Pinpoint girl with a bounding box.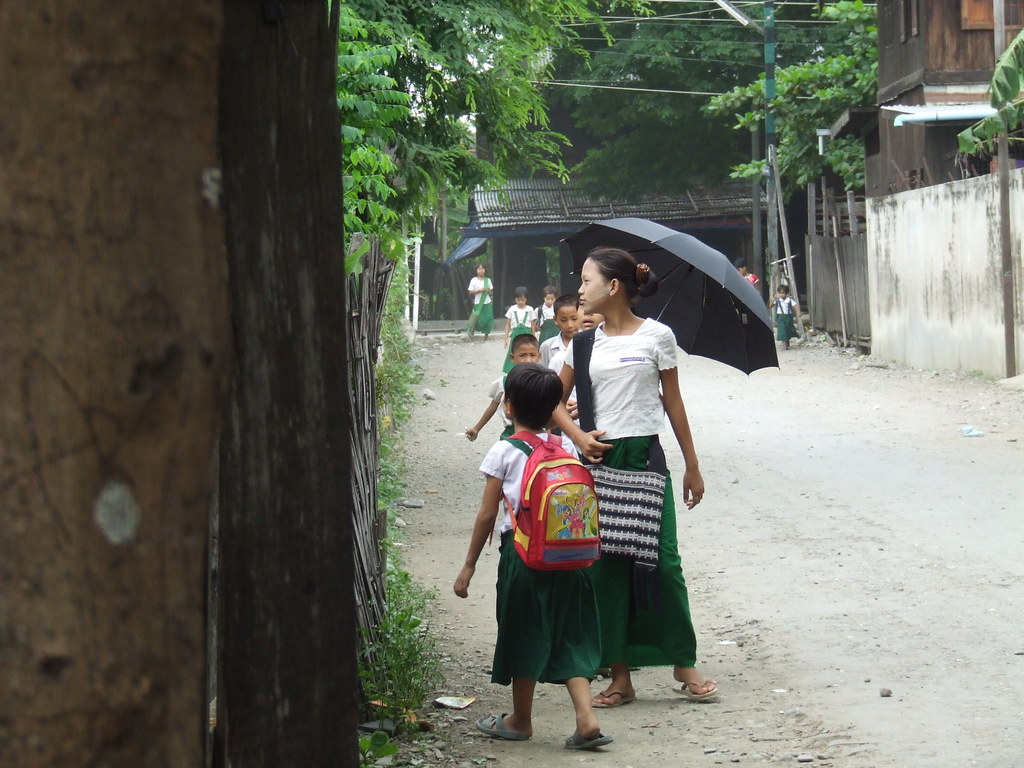
pyautogui.locateOnScreen(732, 257, 760, 291).
